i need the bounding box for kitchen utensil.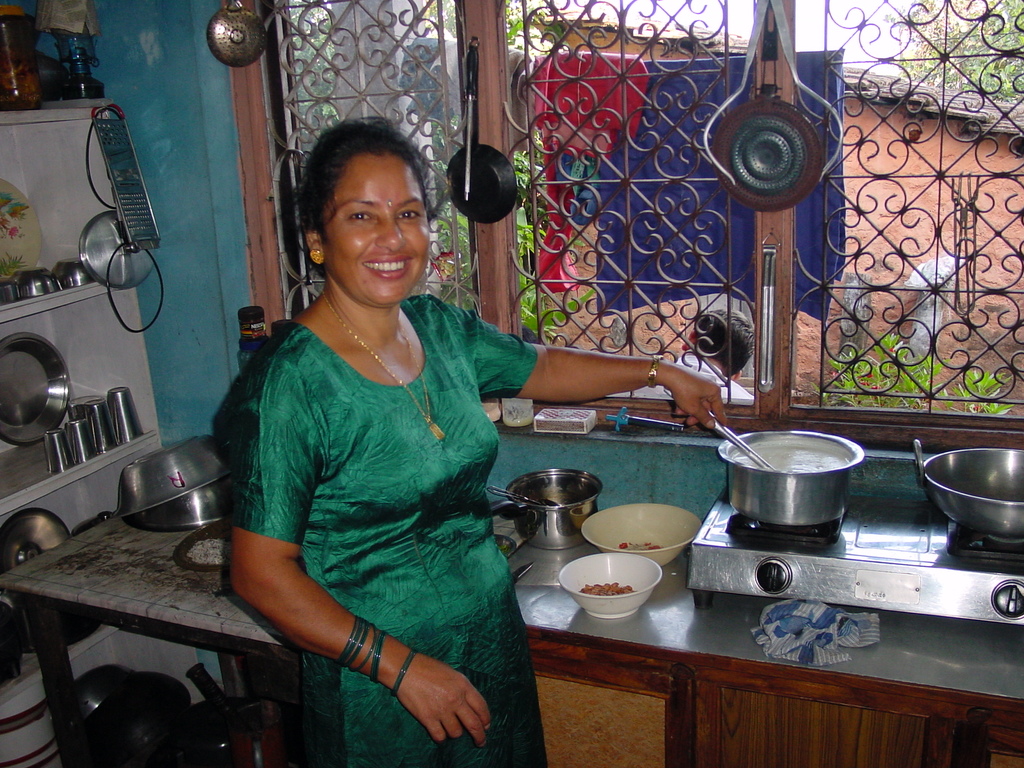
Here it is: 502:466:601:550.
